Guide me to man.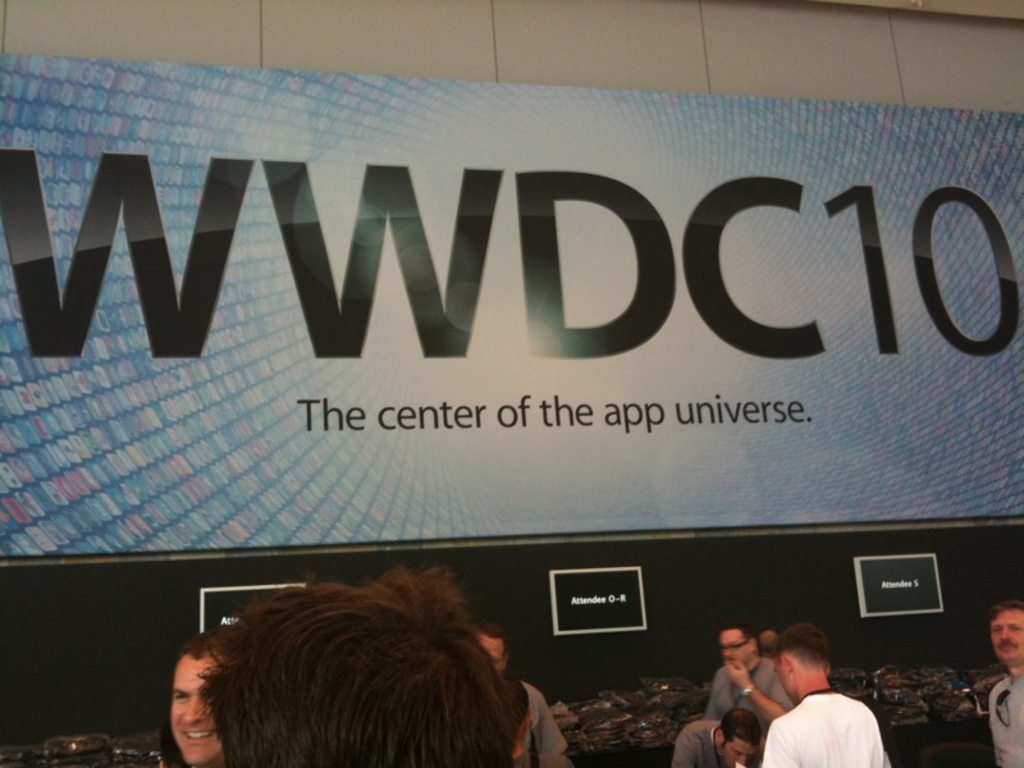
Guidance: [475, 618, 570, 767].
